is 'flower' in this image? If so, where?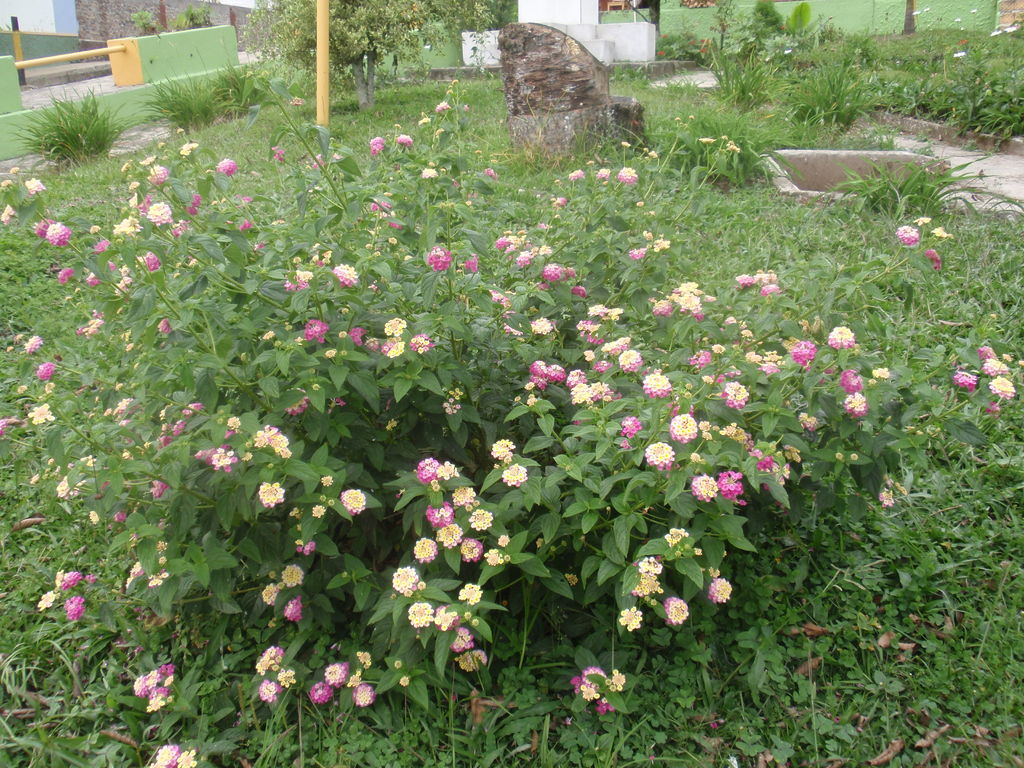
Yes, at bbox=(351, 688, 373, 705).
